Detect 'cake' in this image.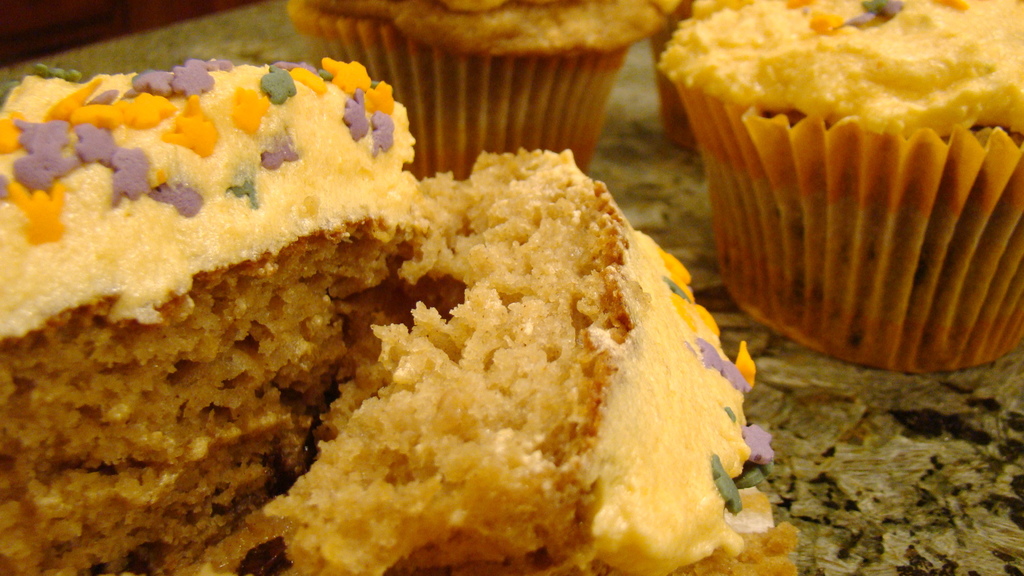
Detection: 0 62 803 575.
